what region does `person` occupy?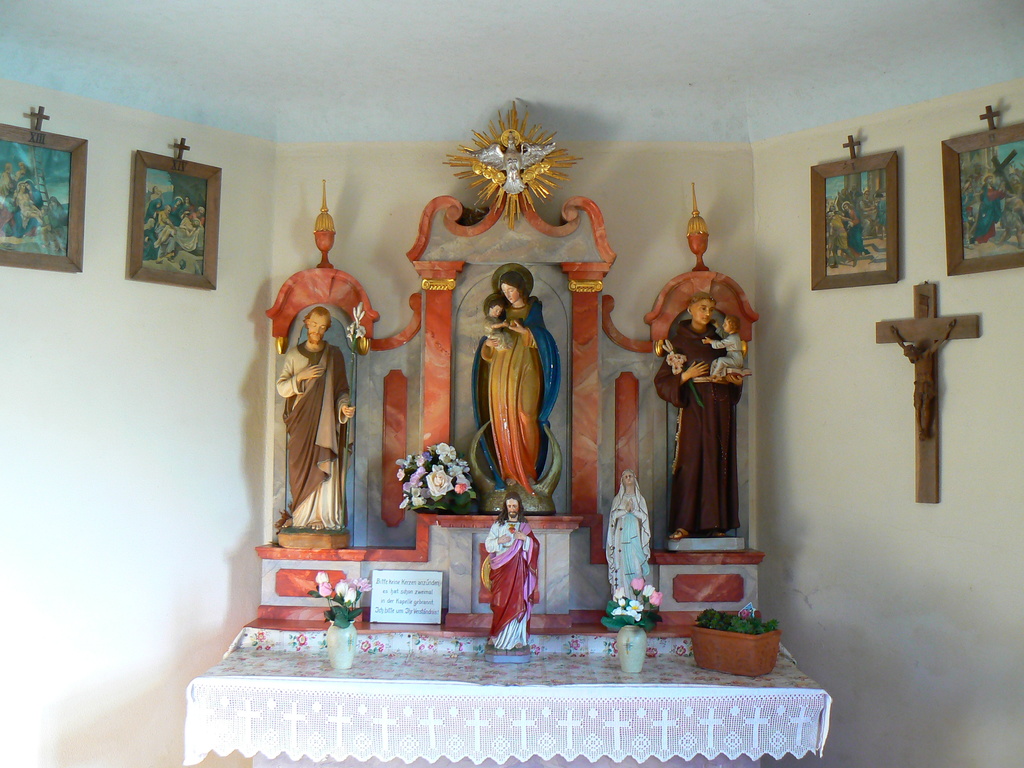
{"left": 275, "top": 306, "right": 354, "bottom": 530}.
